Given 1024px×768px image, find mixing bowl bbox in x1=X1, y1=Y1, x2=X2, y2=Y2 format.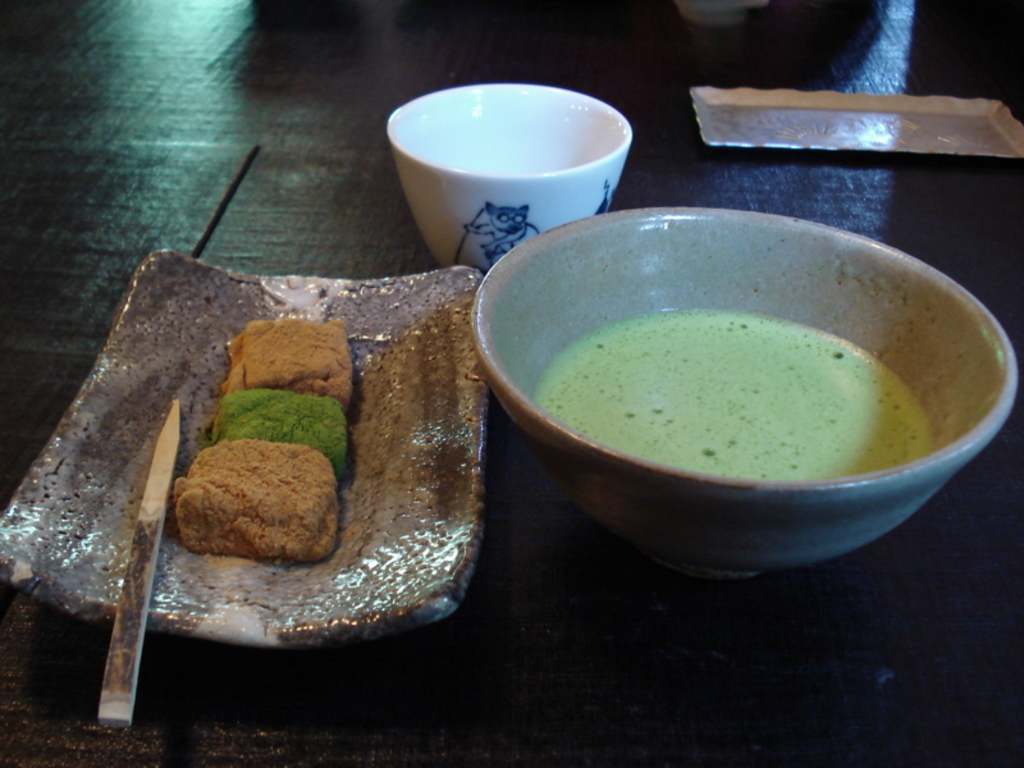
x1=471, y1=207, x2=1019, y2=580.
